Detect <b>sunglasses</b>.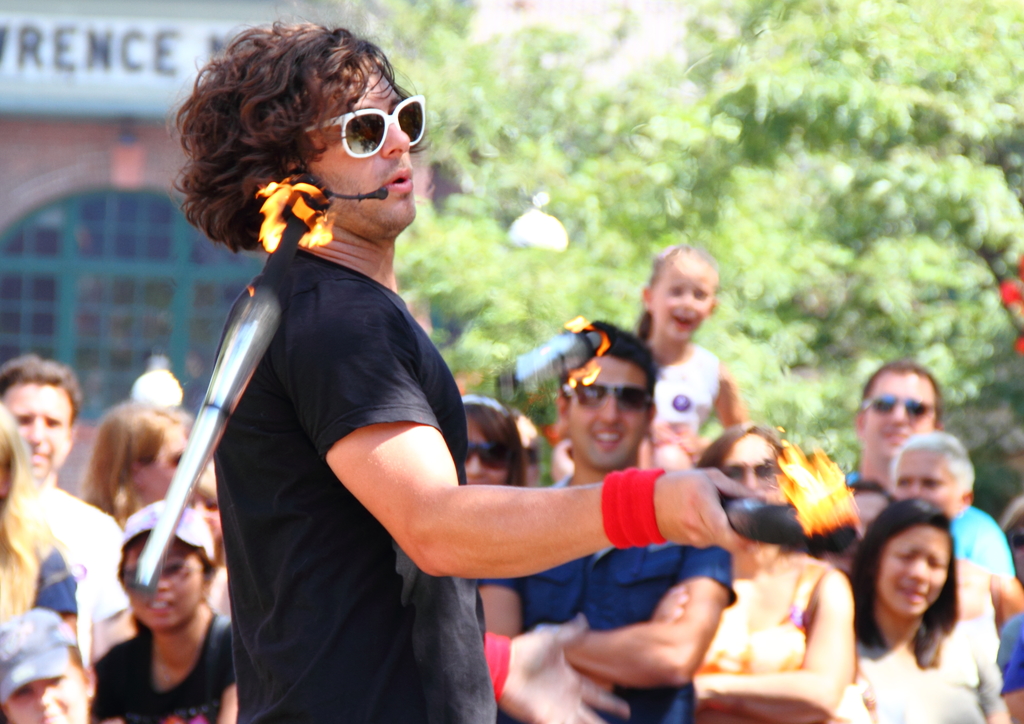
Detected at l=854, t=387, r=943, b=426.
